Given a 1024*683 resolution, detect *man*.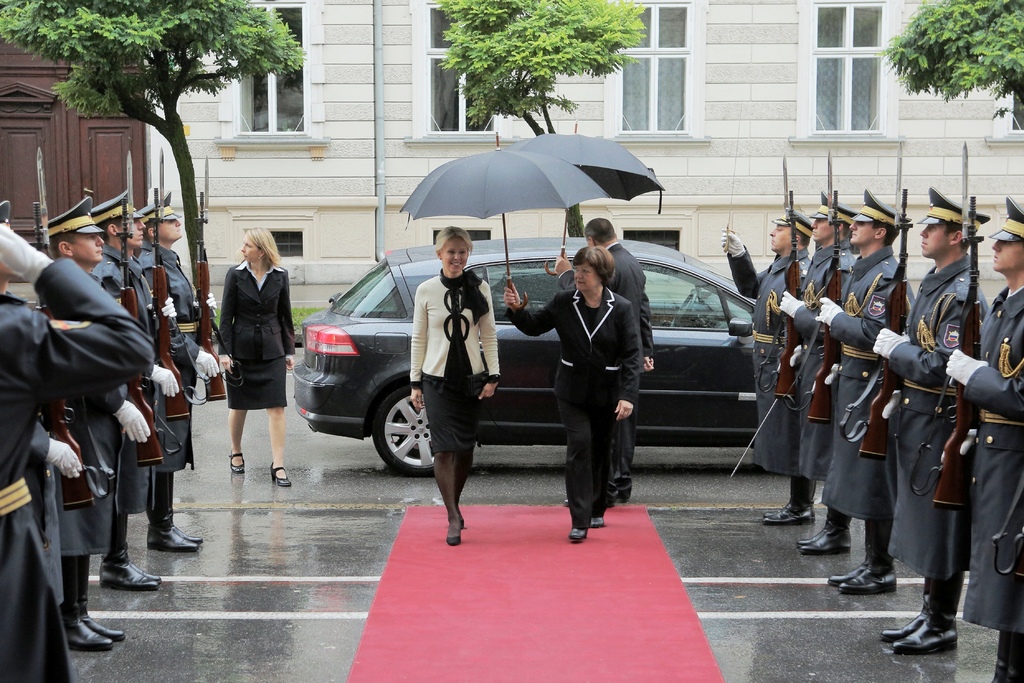
143,183,207,549.
